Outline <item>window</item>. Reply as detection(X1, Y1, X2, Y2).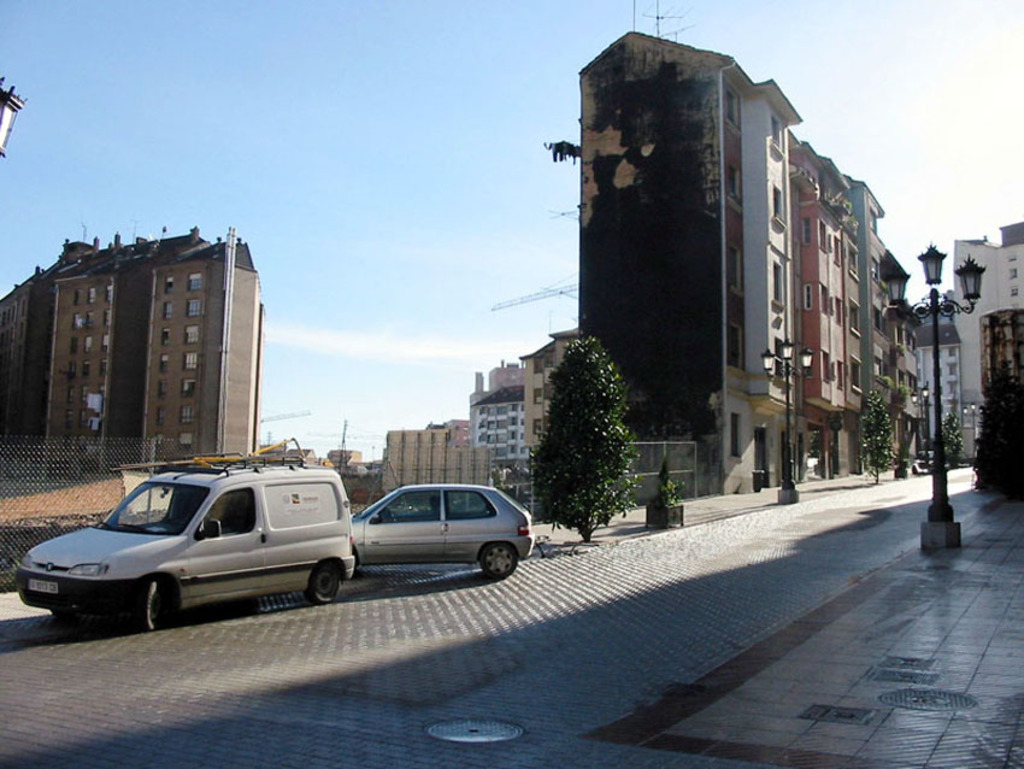
detection(180, 404, 200, 423).
